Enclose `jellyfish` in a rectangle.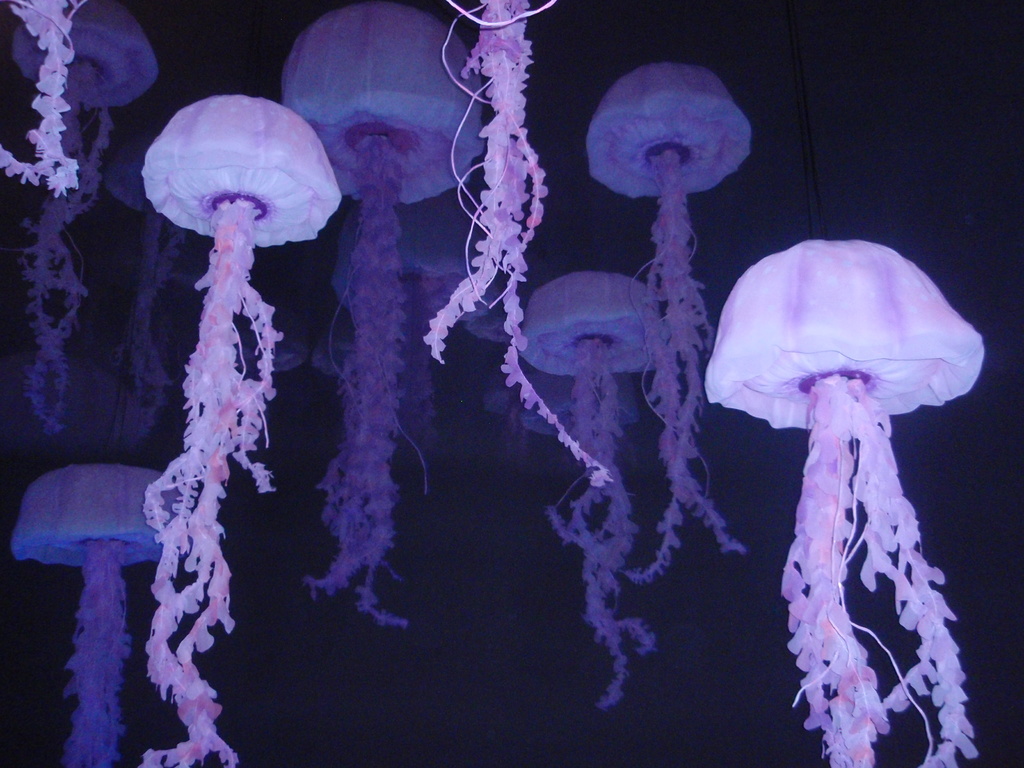
box(582, 65, 754, 576).
